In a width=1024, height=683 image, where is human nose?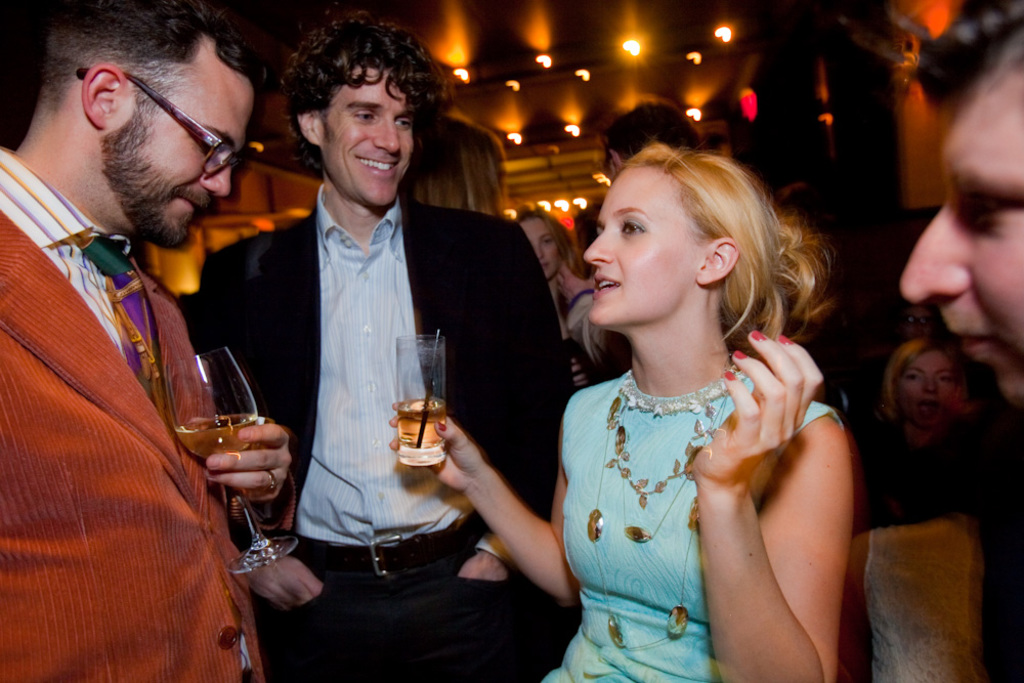
(left=536, top=241, right=547, bottom=264).
